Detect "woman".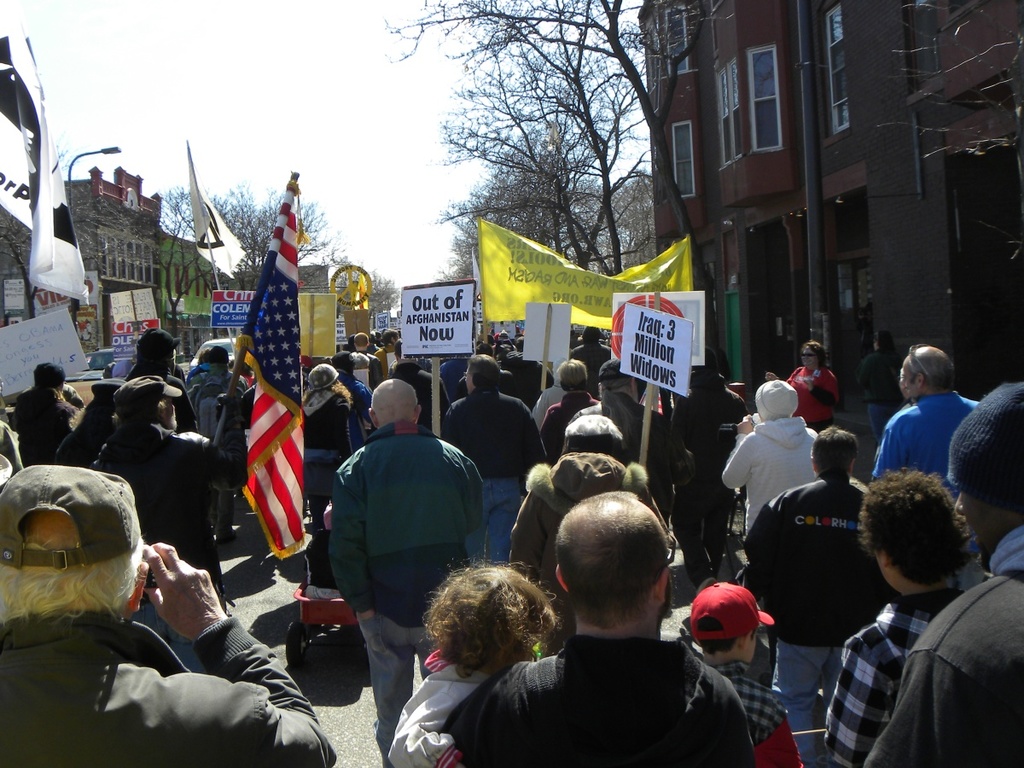
Detected at rect(765, 340, 841, 427).
